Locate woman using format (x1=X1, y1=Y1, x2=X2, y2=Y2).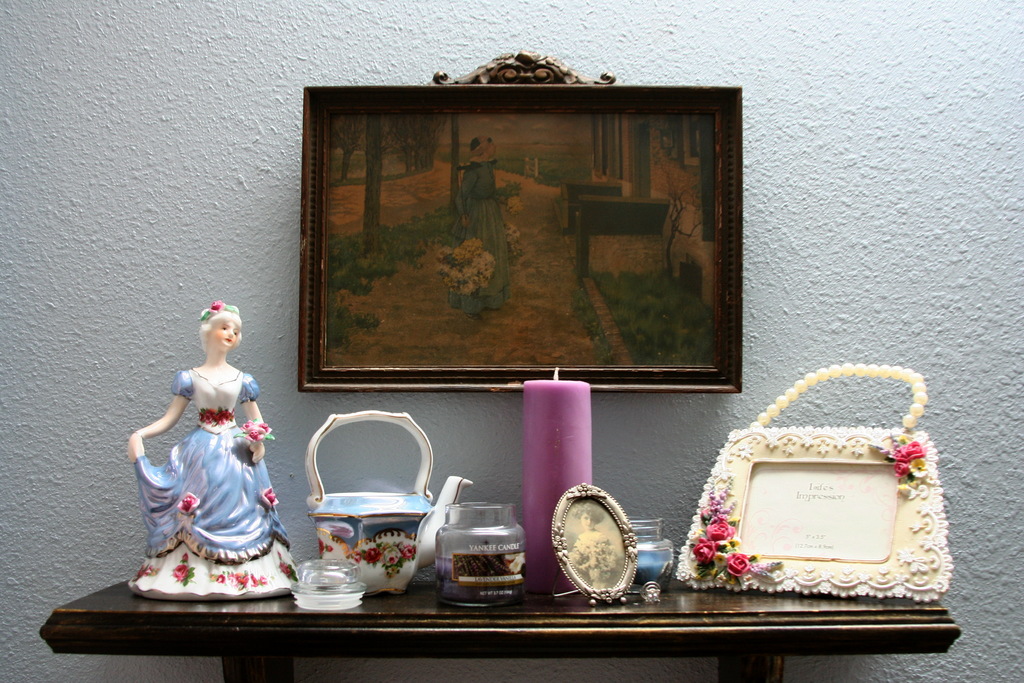
(x1=565, y1=498, x2=626, y2=588).
